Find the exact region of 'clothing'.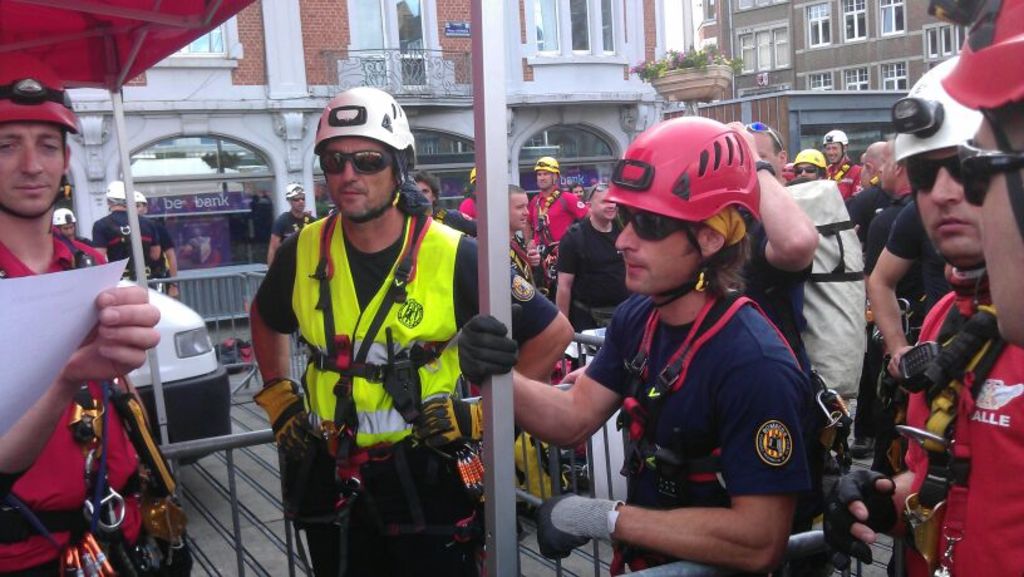
Exact region: <box>568,231,819,564</box>.
